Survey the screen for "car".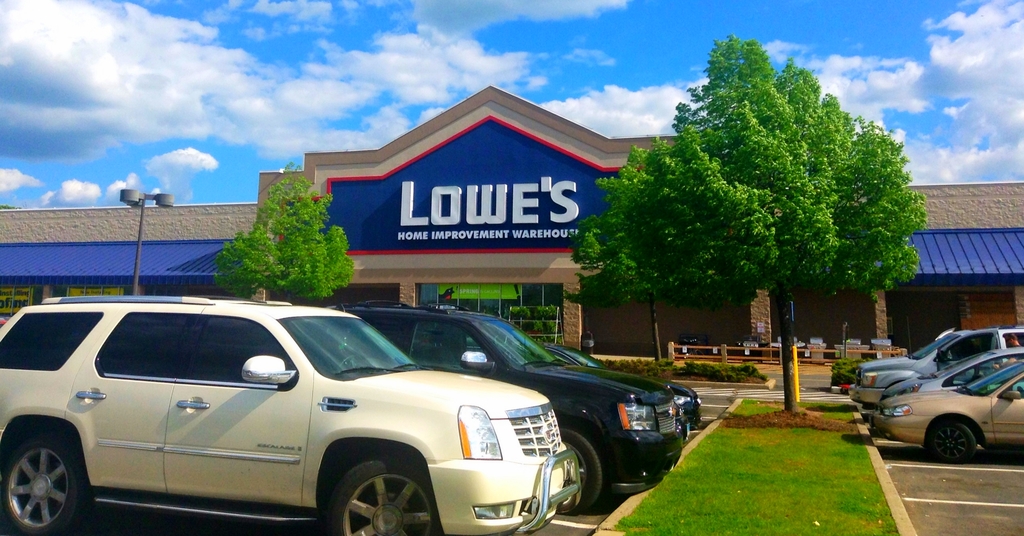
Survey found: x1=871 y1=367 x2=1023 y2=478.
